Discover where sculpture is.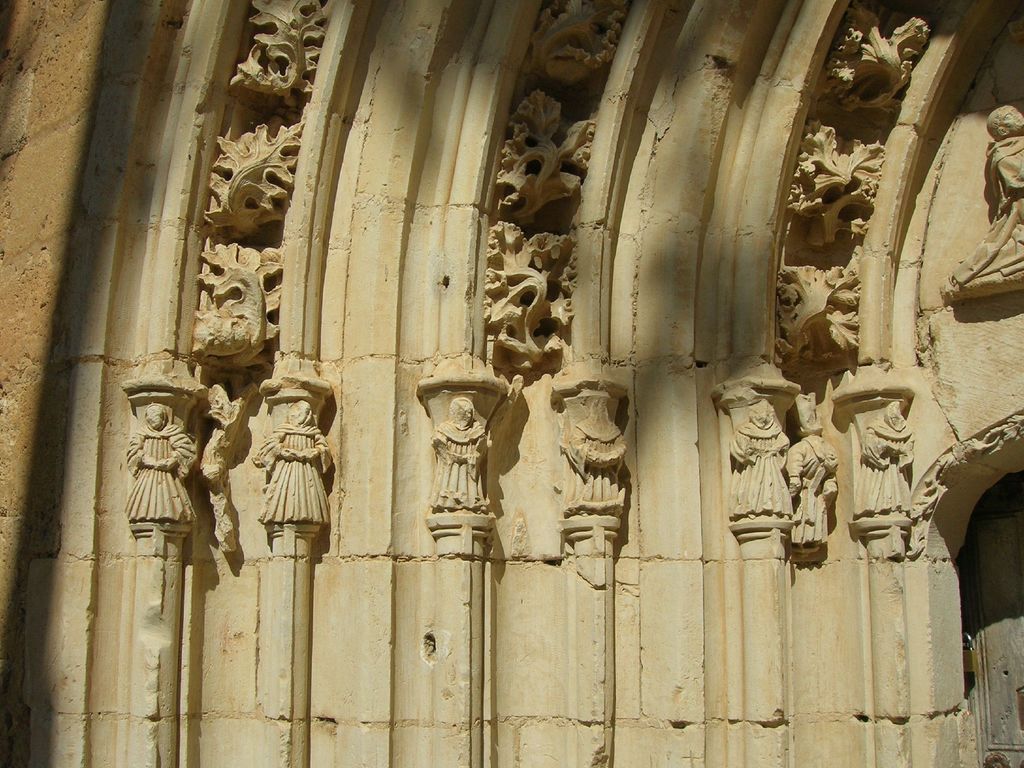
Discovered at detection(776, 3, 936, 371).
